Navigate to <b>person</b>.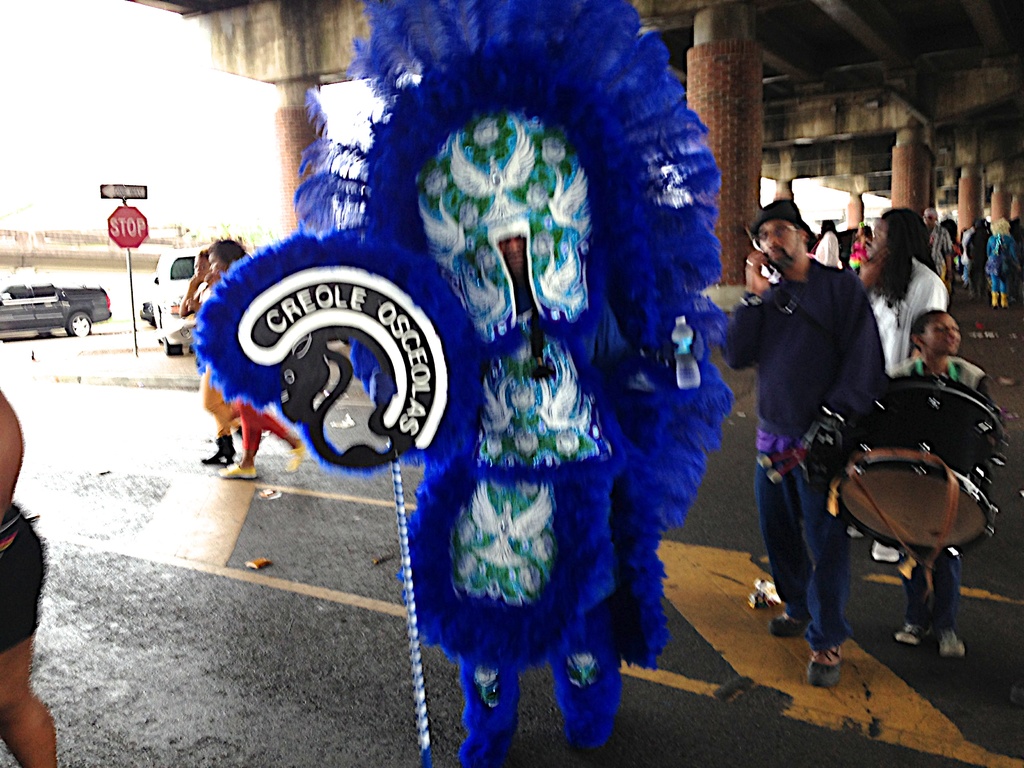
Navigation target: box(852, 201, 953, 372).
